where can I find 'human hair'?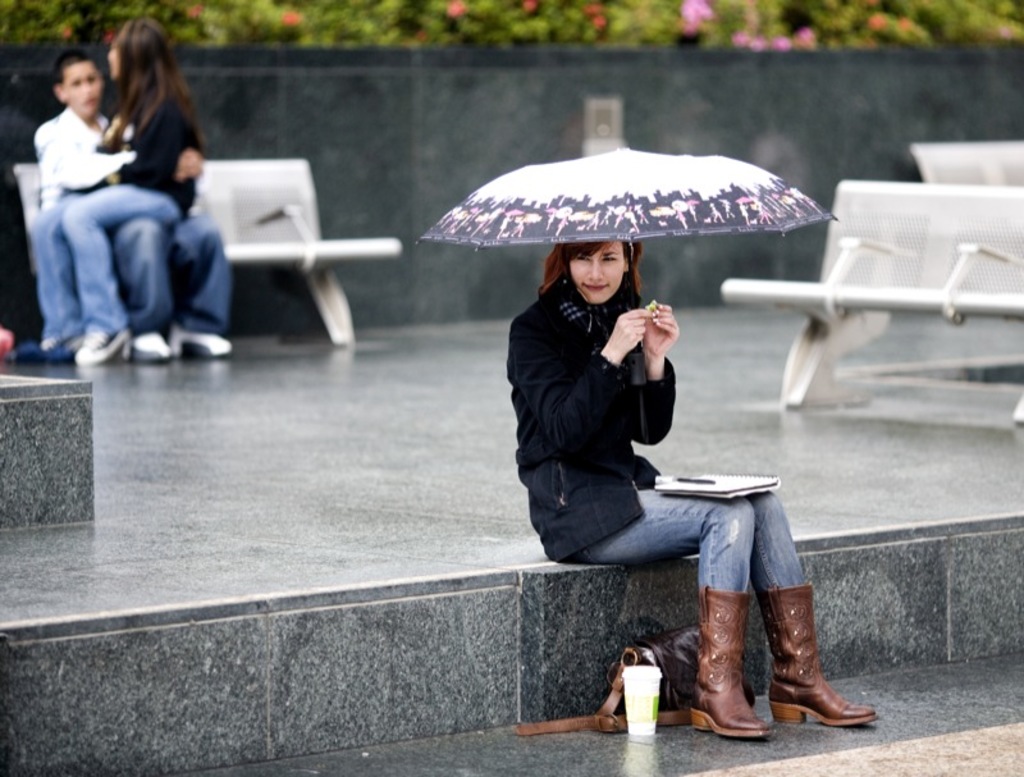
You can find it at <region>543, 238, 646, 319</region>.
